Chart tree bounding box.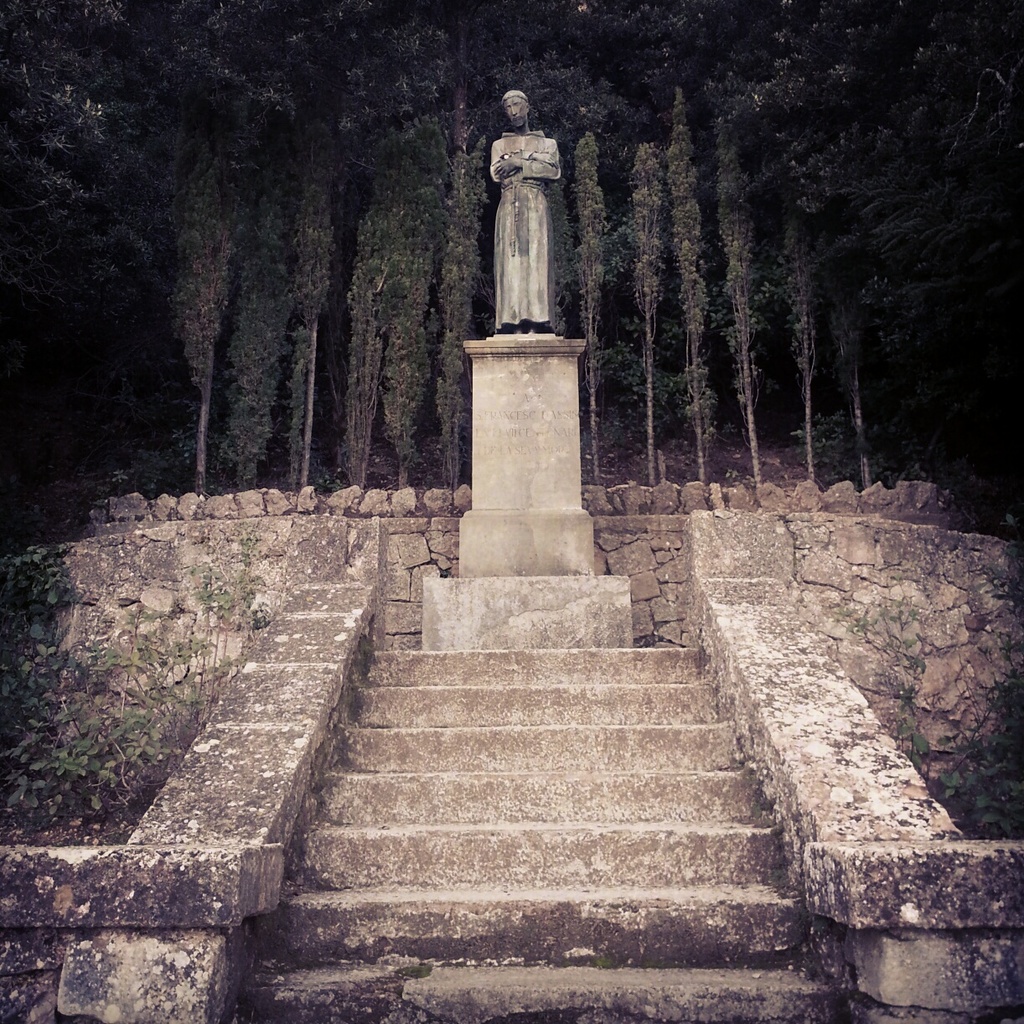
Charted: 293/182/339/490.
